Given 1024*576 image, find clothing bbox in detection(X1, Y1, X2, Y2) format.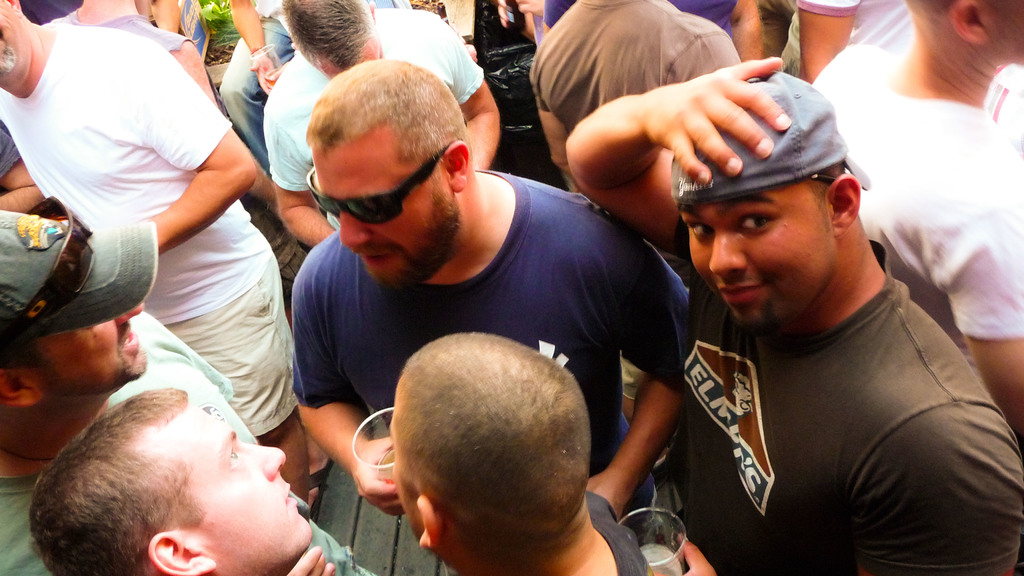
detection(532, 0, 744, 28).
